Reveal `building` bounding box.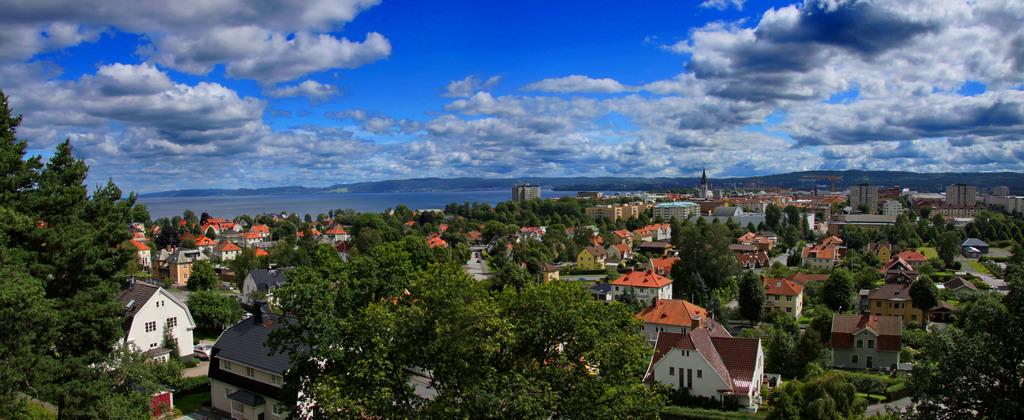
Revealed: <bbox>872, 282, 924, 323</bbox>.
